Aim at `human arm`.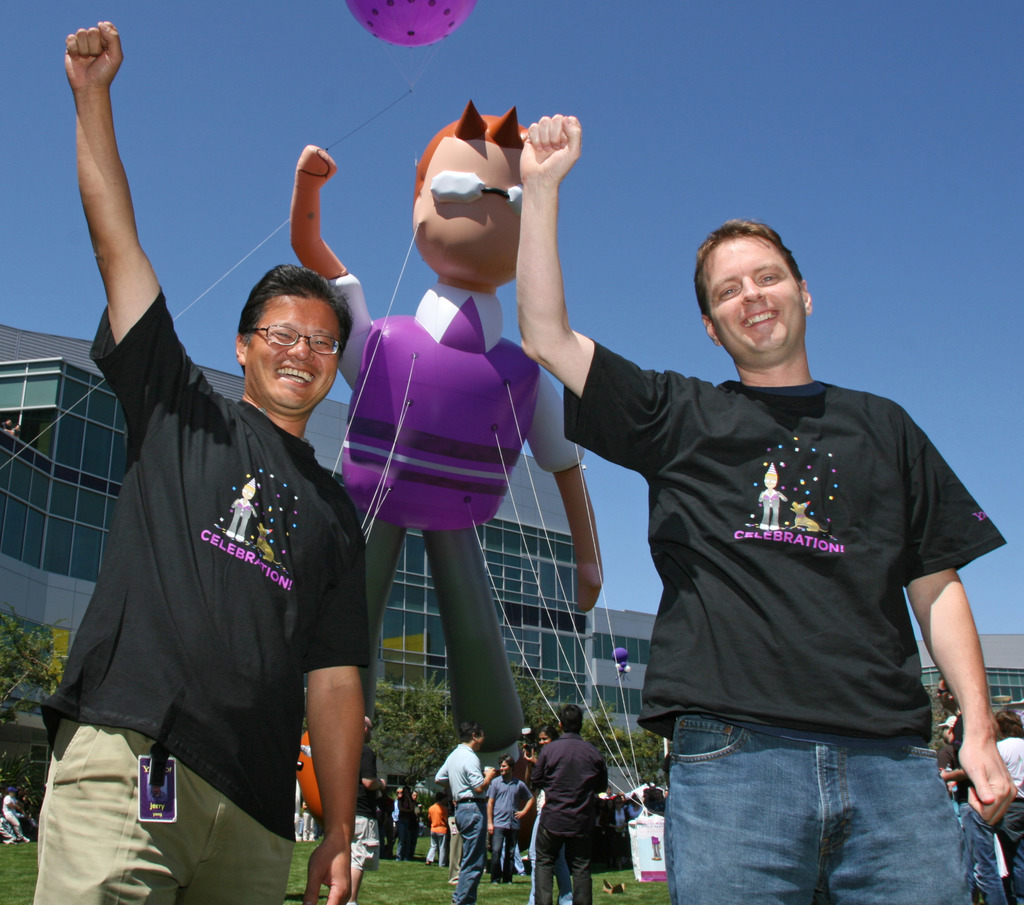
Aimed at [x1=470, y1=758, x2=499, y2=803].
